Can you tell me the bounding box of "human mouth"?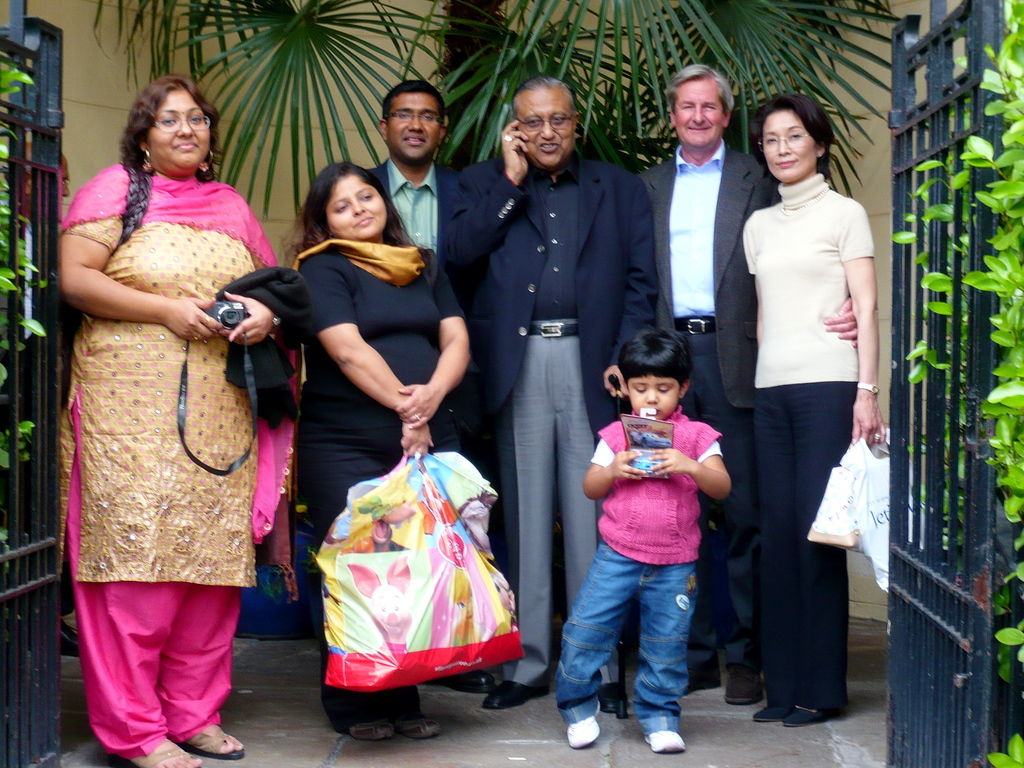
Rect(688, 125, 713, 131).
